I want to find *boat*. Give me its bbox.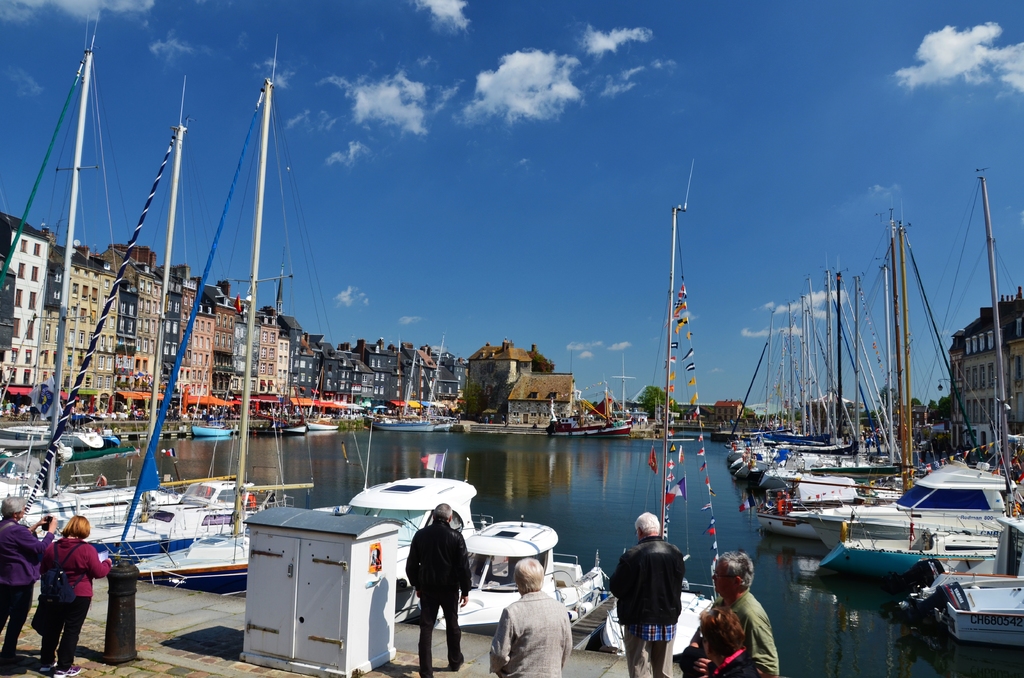
left=548, top=351, right=626, bottom=437.
